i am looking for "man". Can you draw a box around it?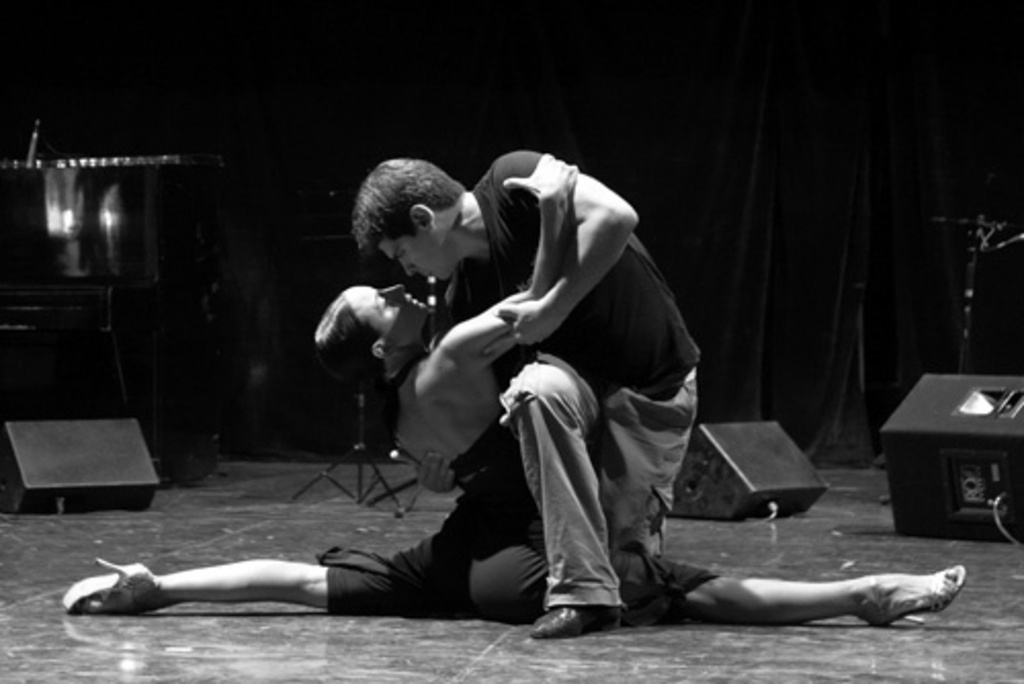
Sure, the bounding box is box=[436, 131, 721, 643].
